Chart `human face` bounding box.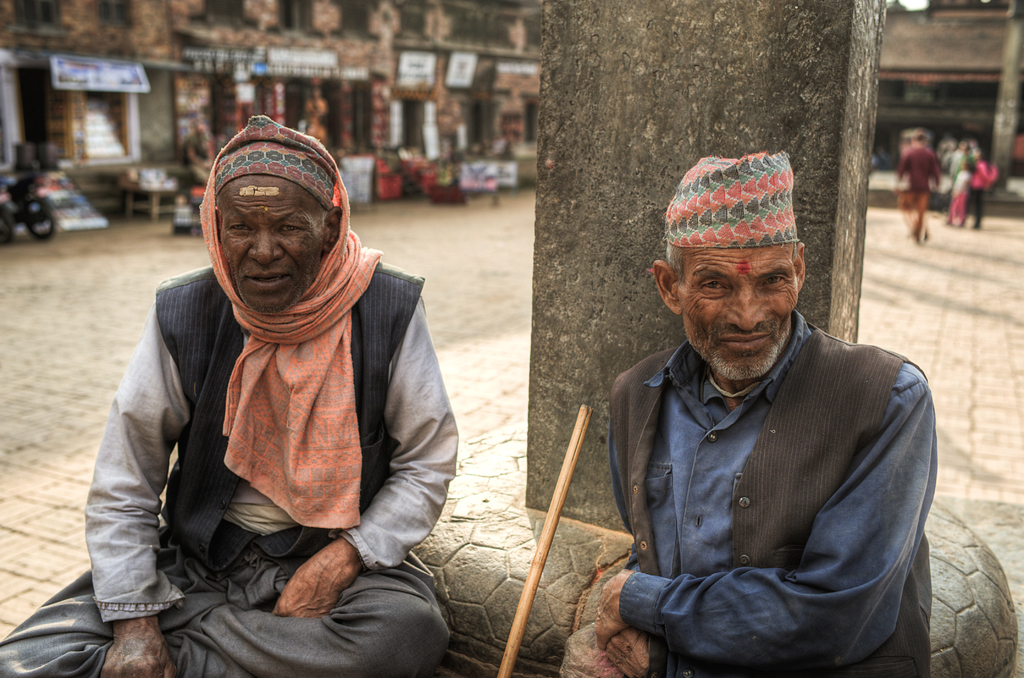
Charted: region(677, 245, 797, 380).
